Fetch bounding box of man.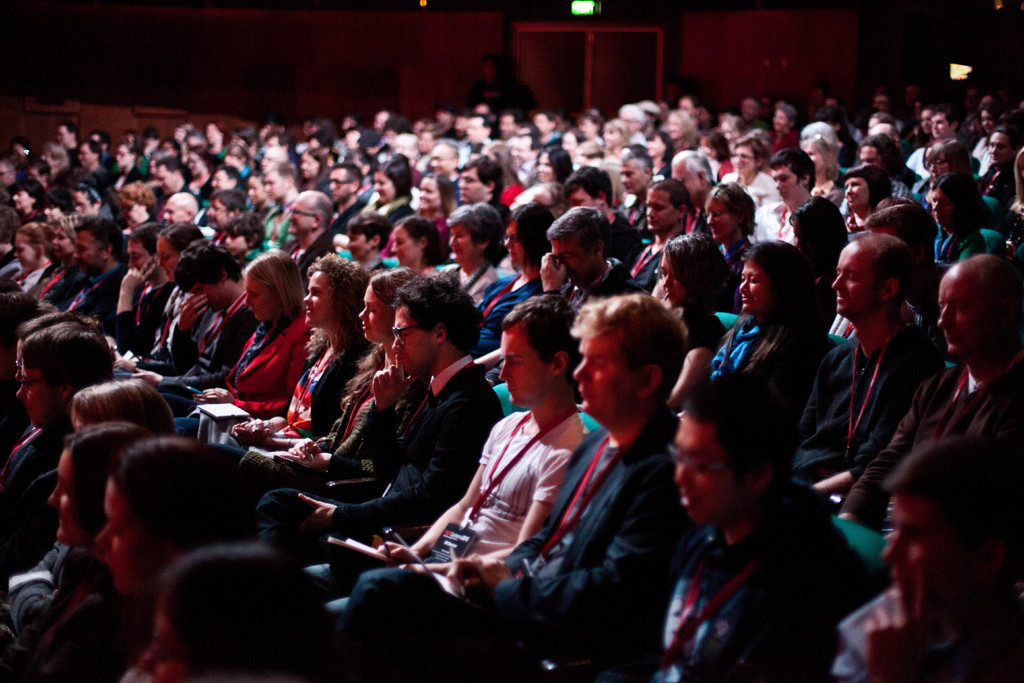
Bbox: 627 366 895 682.
